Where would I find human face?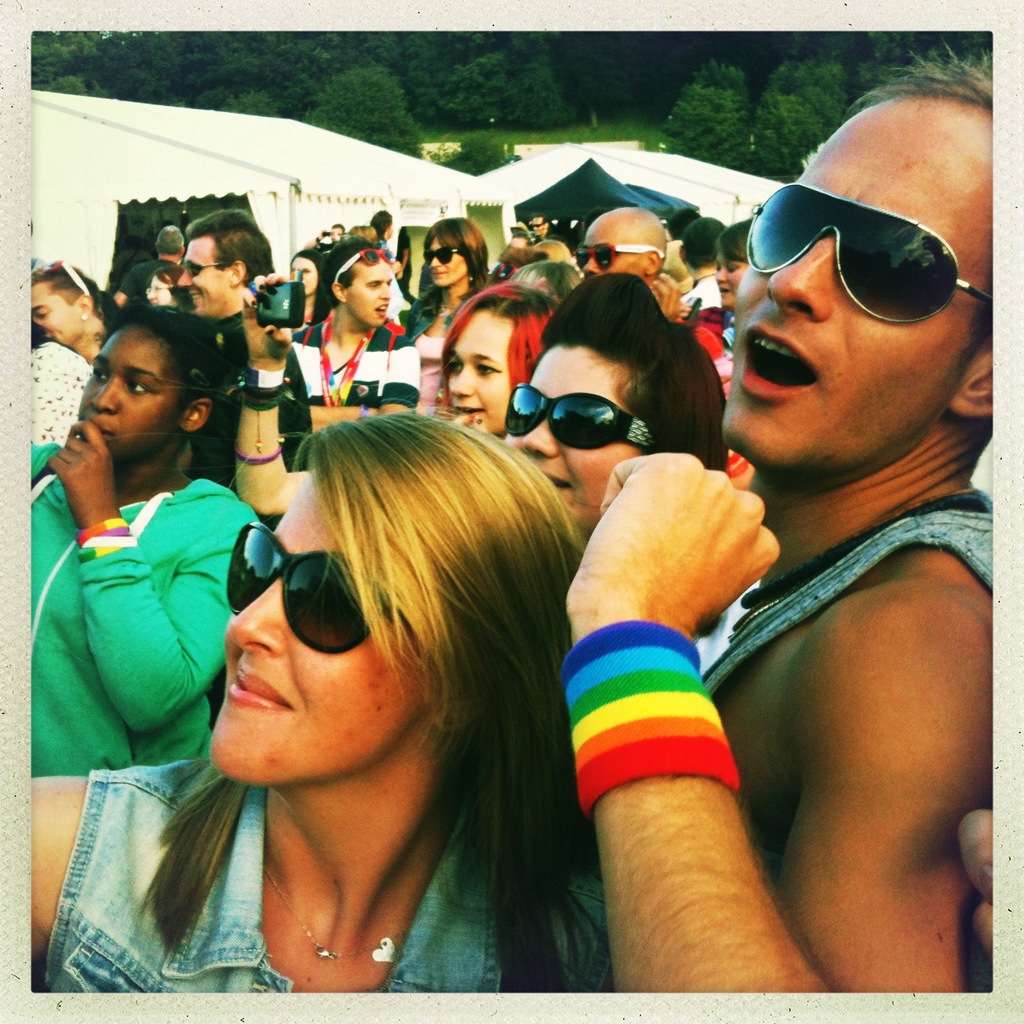
At bbox(506, 342, 641, 535).
